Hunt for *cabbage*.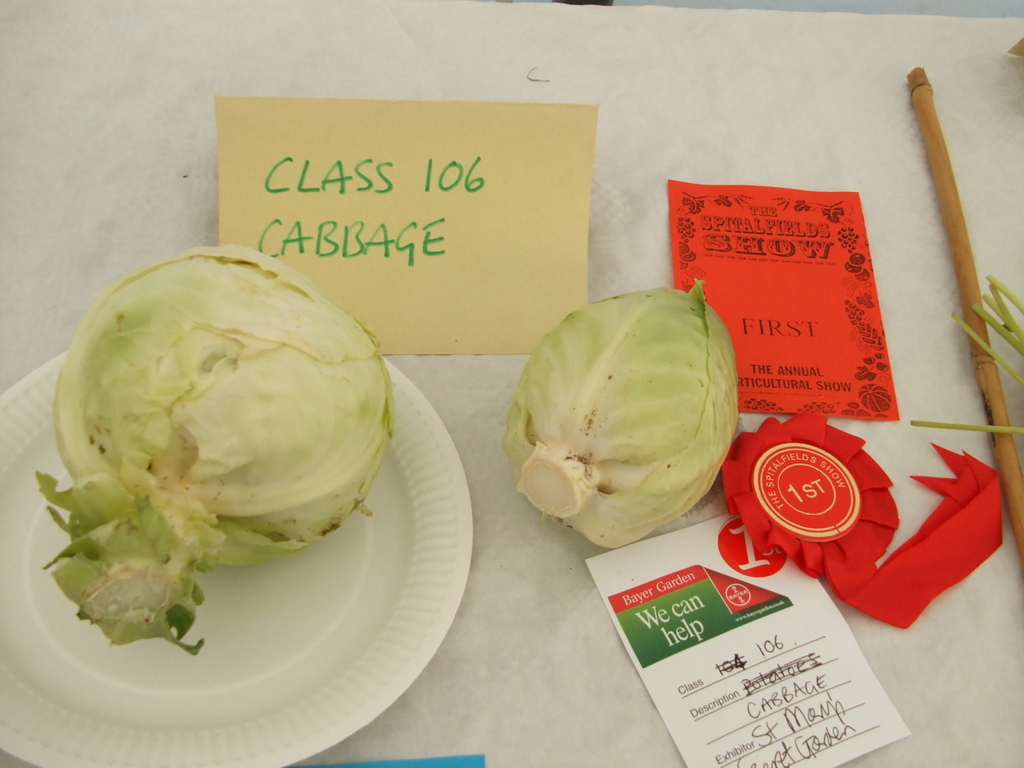
Hunted down at <bbox>33, 240, 392, 658</bbox>.
